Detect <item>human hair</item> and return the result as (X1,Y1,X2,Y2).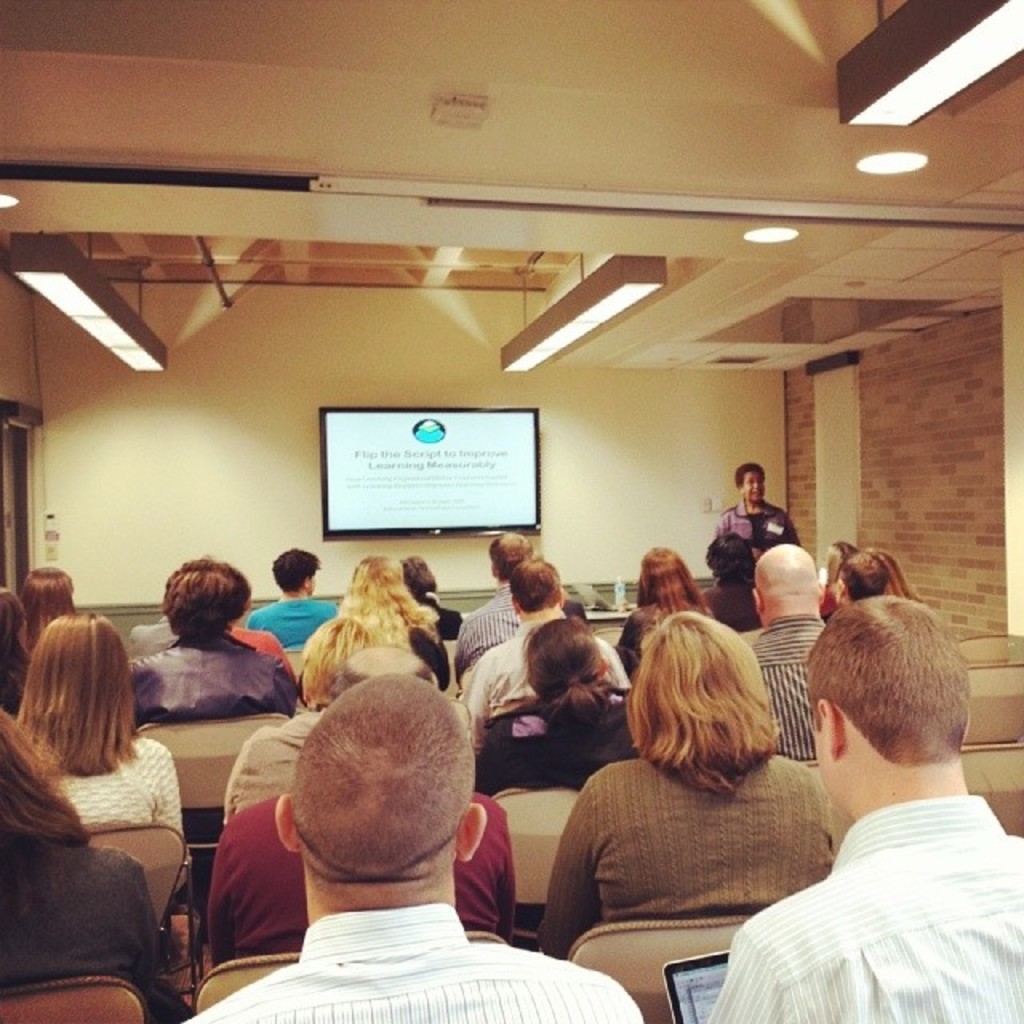
(339,550,442,650).
